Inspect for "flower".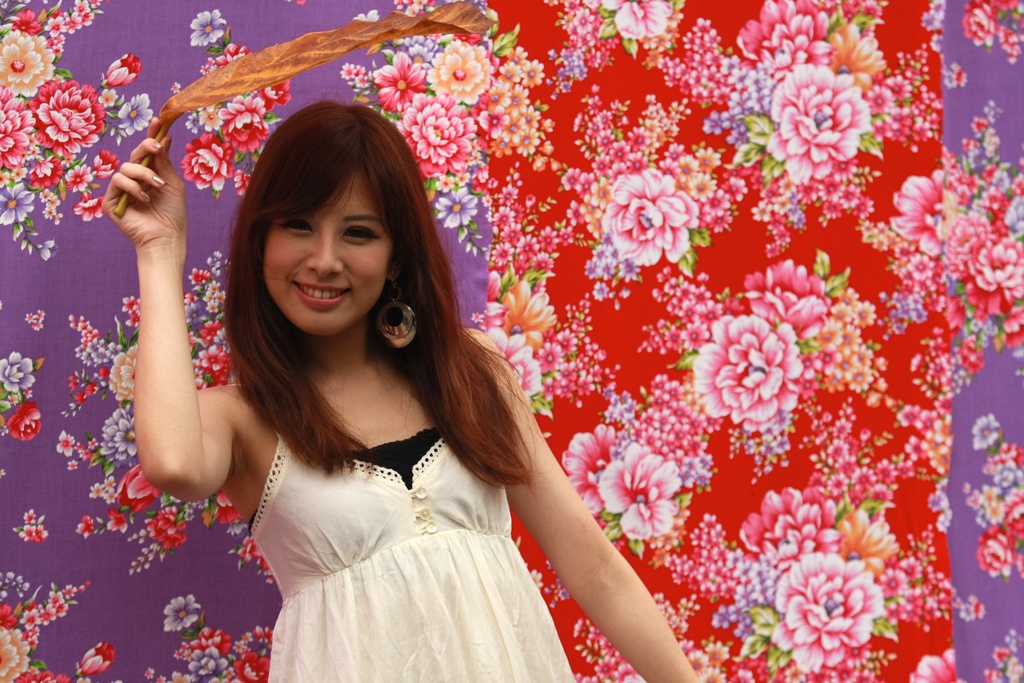
Inspection: <bbox>836, 502, 900, 570</bbox>.
